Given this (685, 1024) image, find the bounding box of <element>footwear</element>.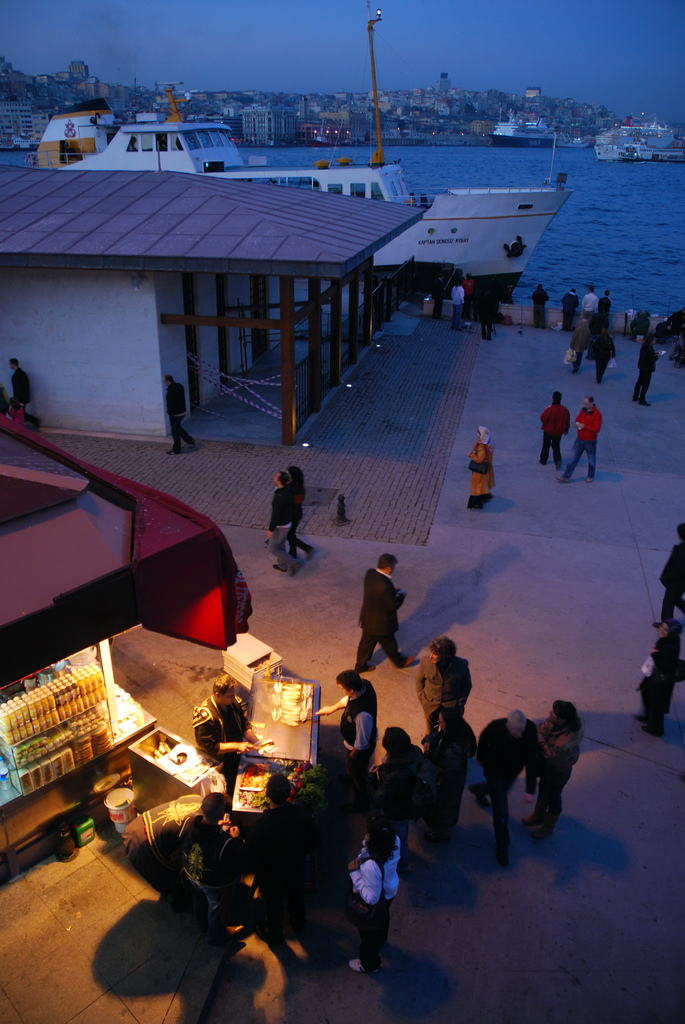
{"x1": 365, "y1": 660, "x2": 375, "y2": 673}.
